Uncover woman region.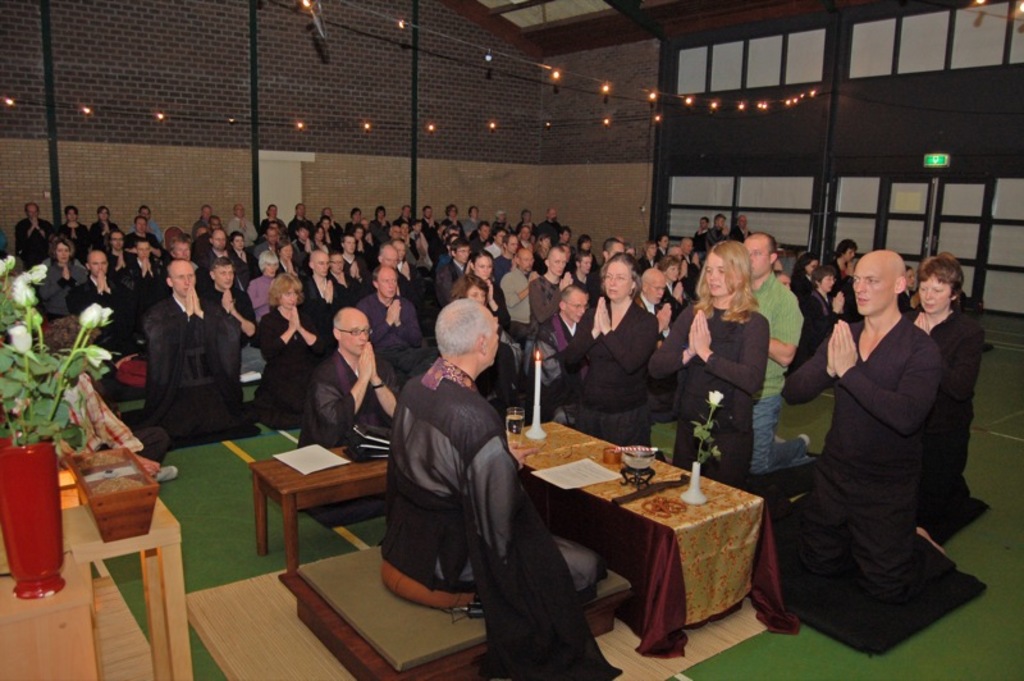
Uncovered: (468,256,508,324).
